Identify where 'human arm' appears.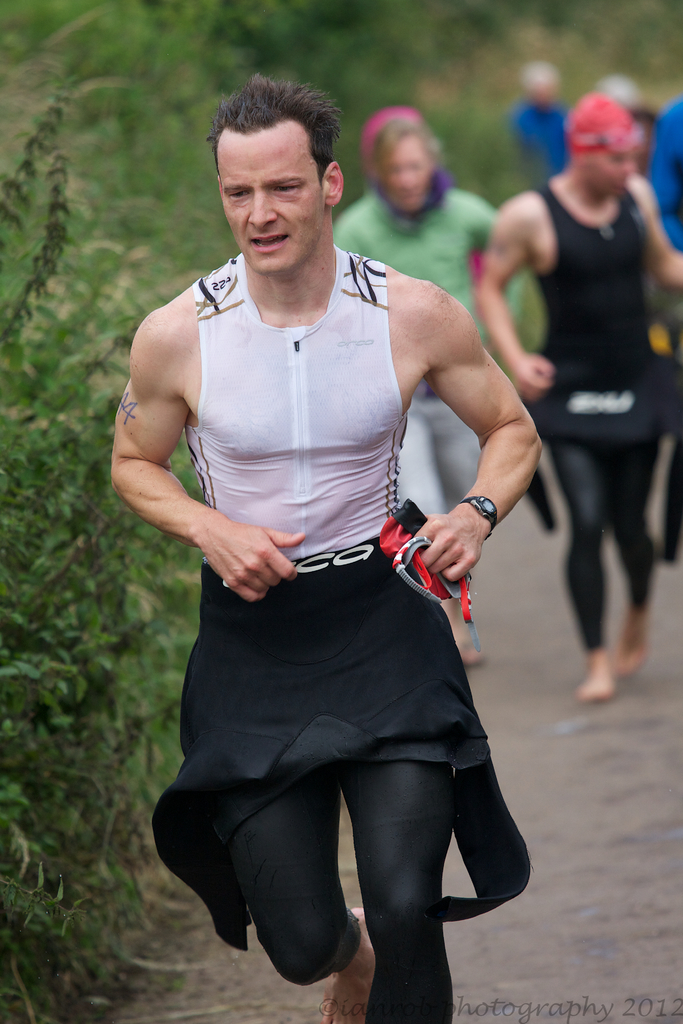
Appears at 411 289 547 590.
